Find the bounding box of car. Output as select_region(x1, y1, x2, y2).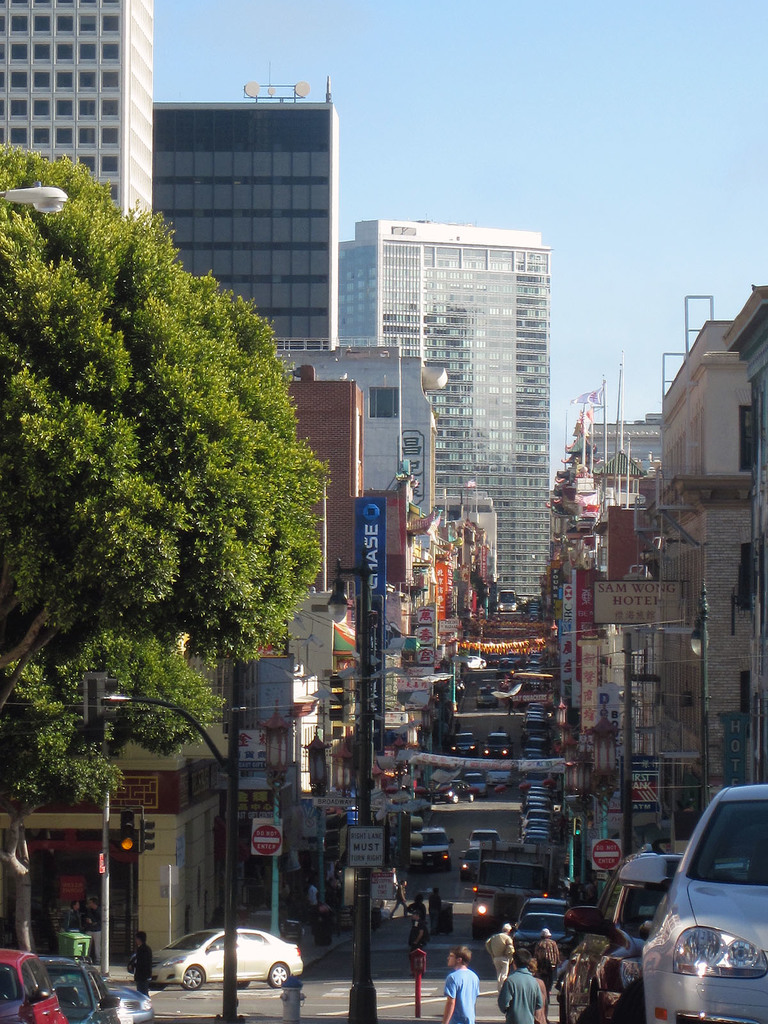
select_region(142, 915, 301, 991).
